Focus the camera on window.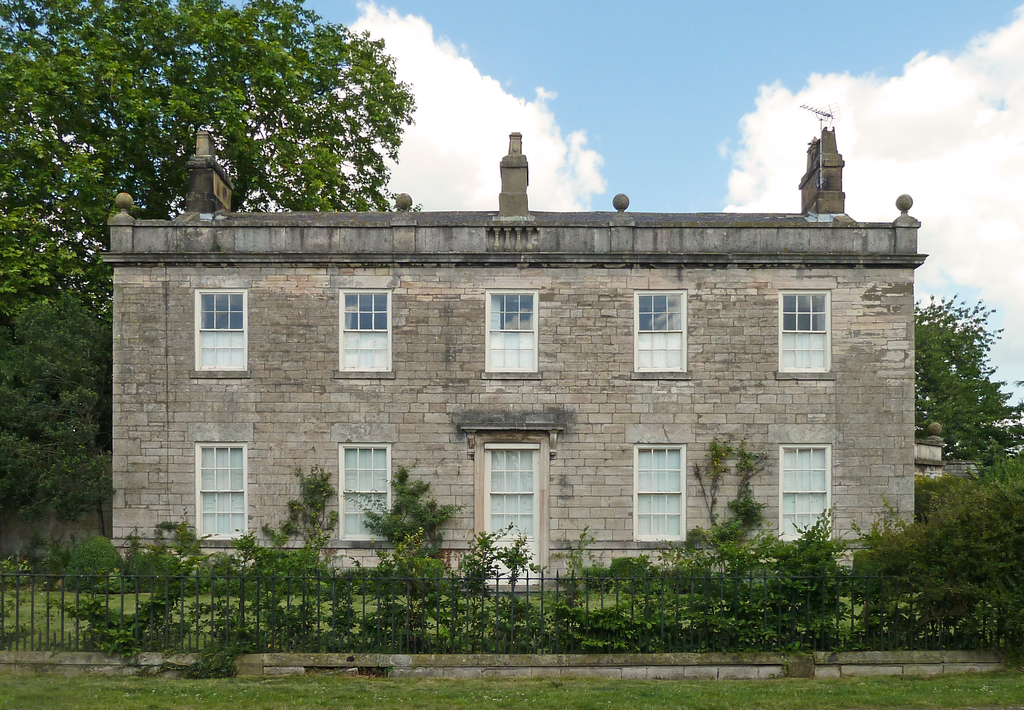
Focus region: box(189, 274, 252, 379).
